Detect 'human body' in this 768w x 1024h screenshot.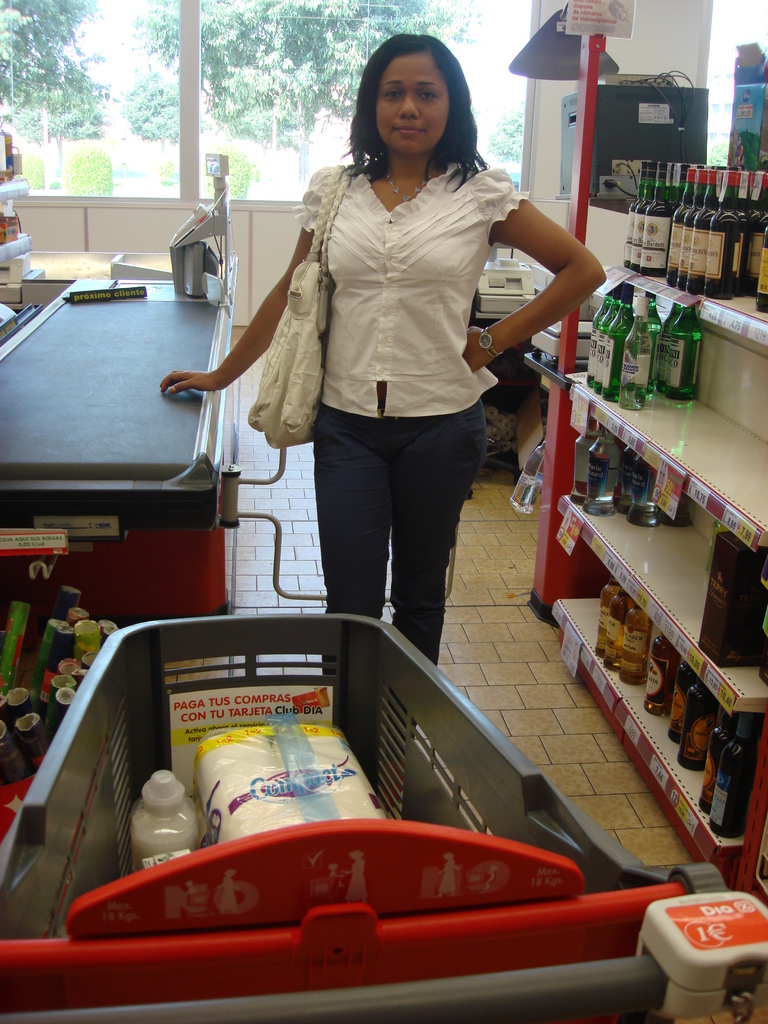
Detection: x1=157, y1=31, x2=608, y2=806.
